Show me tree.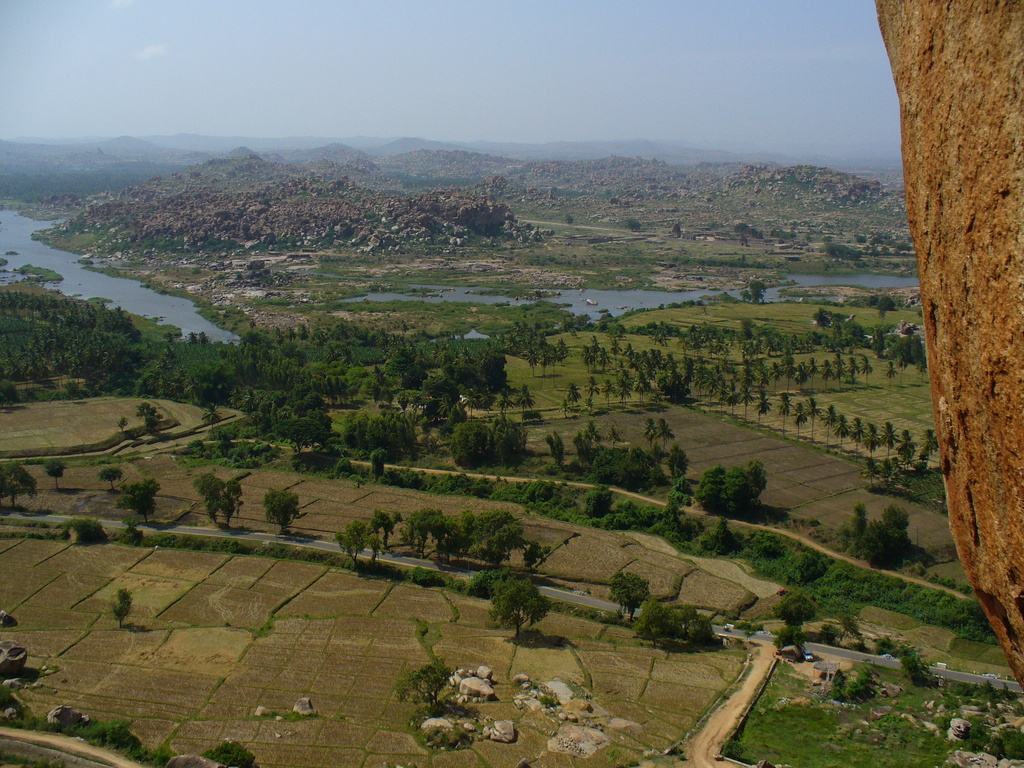
tree is here: box(600, 380, 619, 408).
